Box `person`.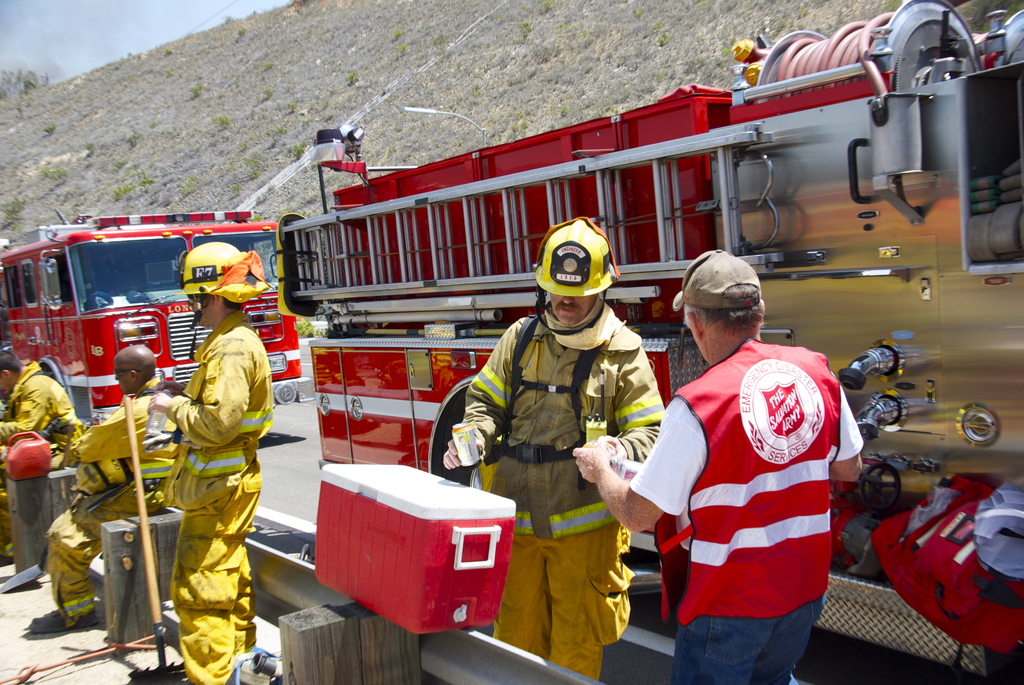
(40, 341, 174, 636).
